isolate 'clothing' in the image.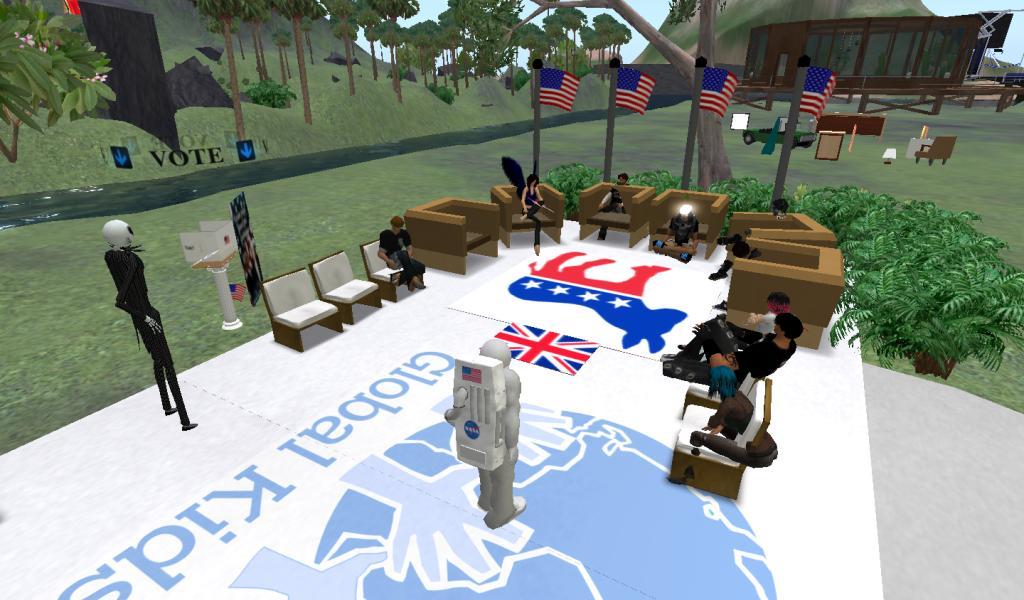
Isolated region: x1=522, y1=184, x2=542, y2=244.
